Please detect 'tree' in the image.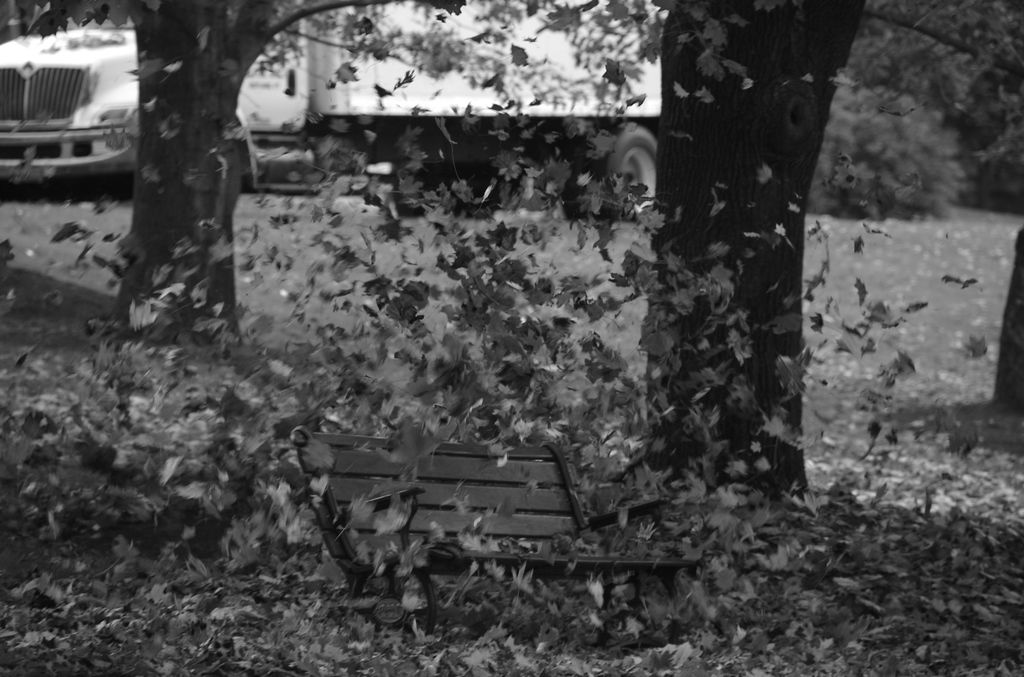
left=614, top=0, right=891, bottom=530.
